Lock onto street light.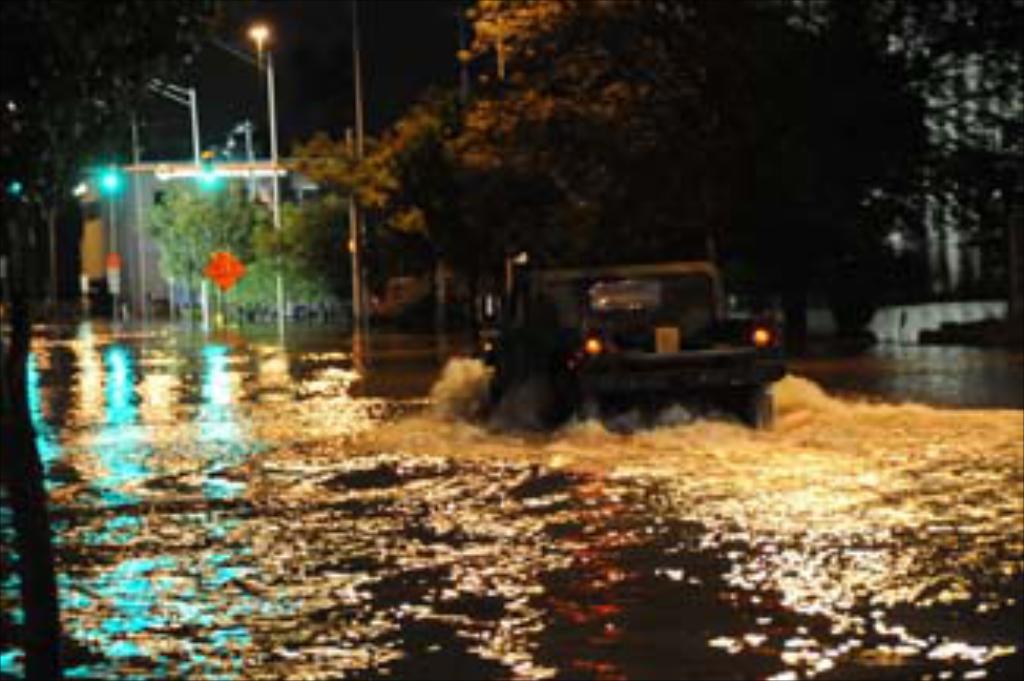
Locked: select_region(501, 246, 529, 309).
